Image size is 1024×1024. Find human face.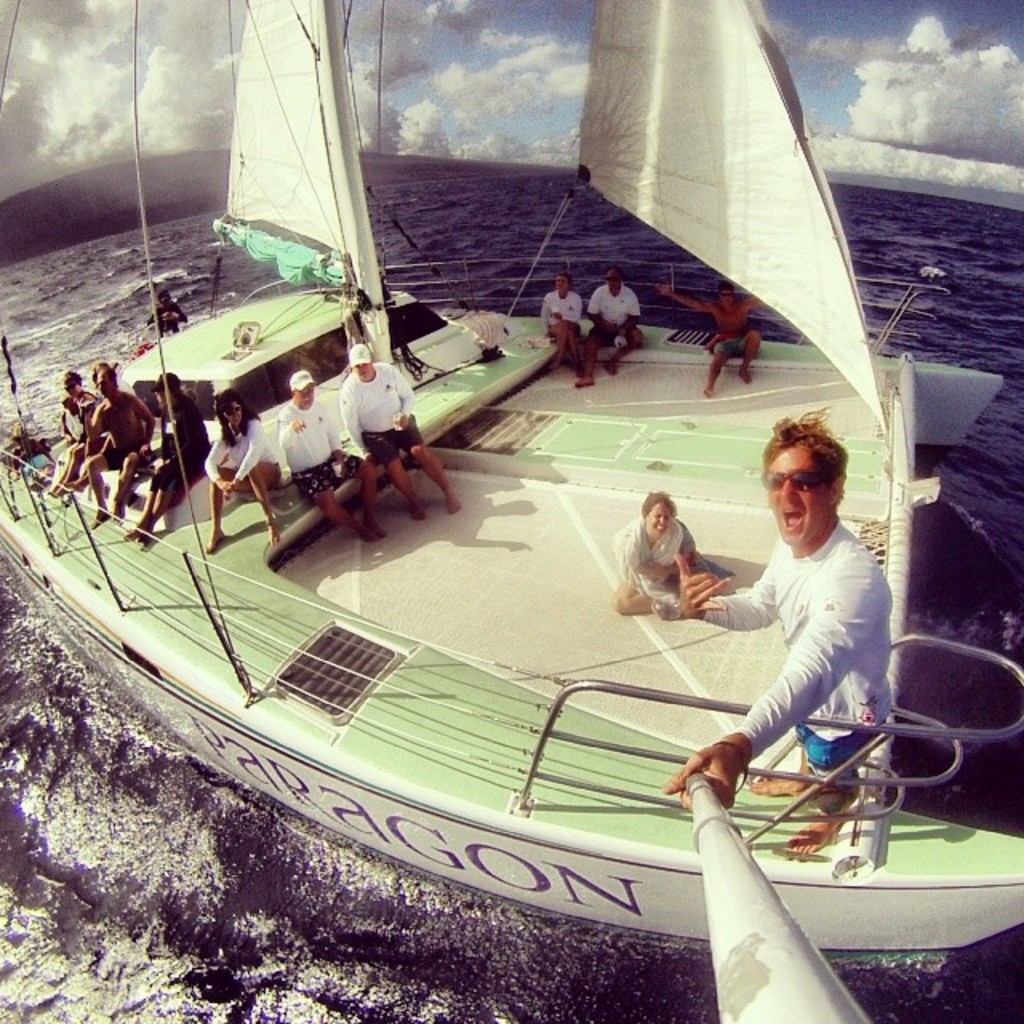
<bbox>768, 446, 818, 546</bbox>.
